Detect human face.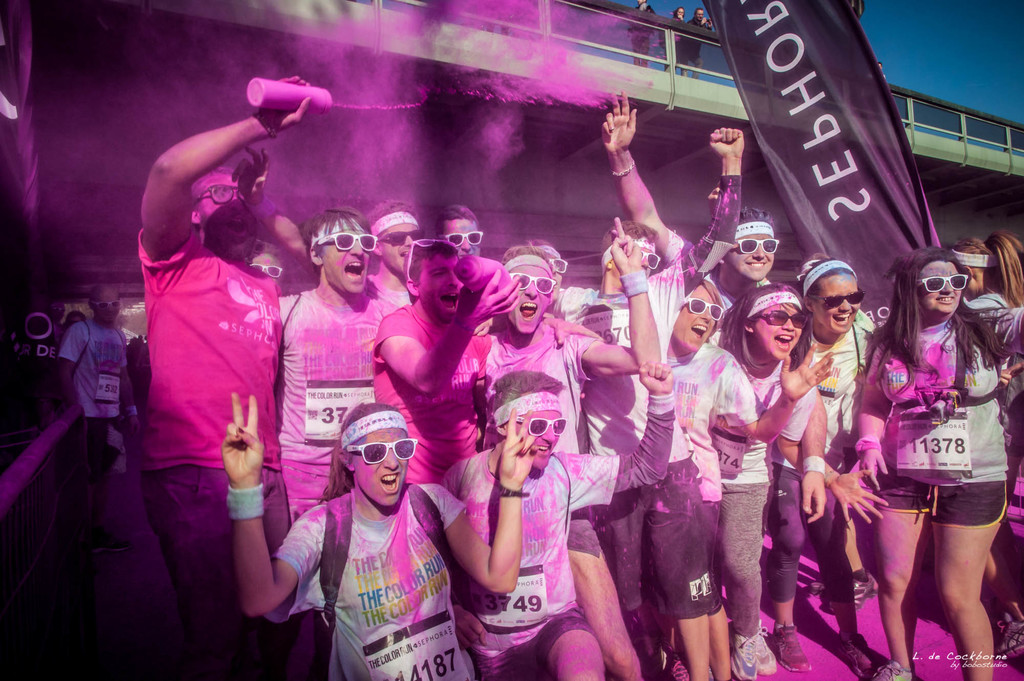
Detected at crop(964, 276, 979, 301).
